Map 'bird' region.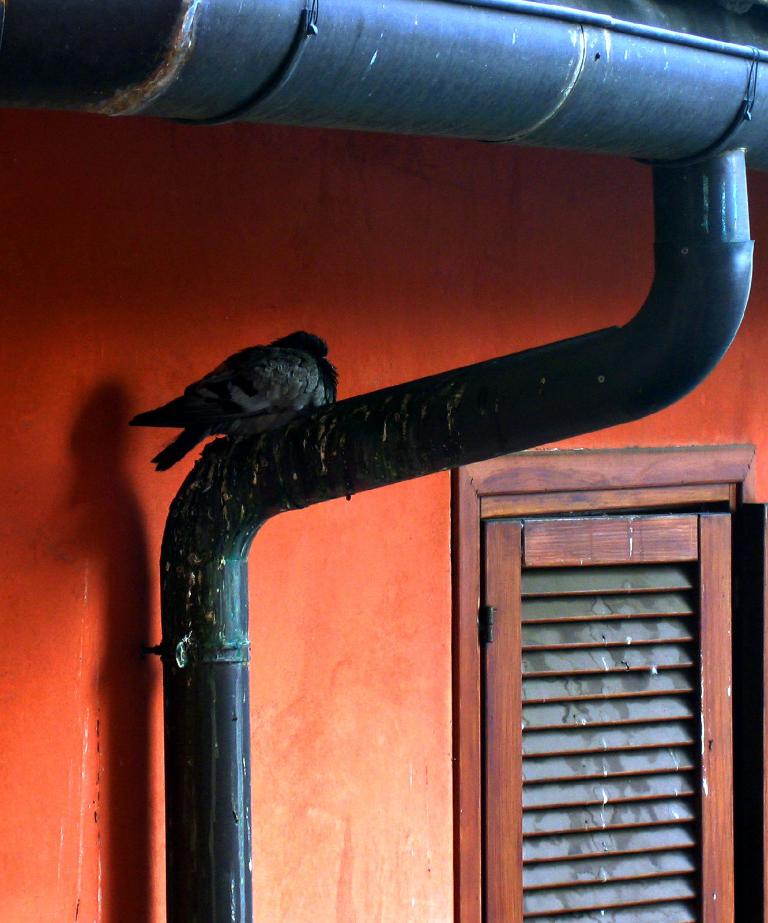
Mapped to rect(141, 328, 354, 442).
